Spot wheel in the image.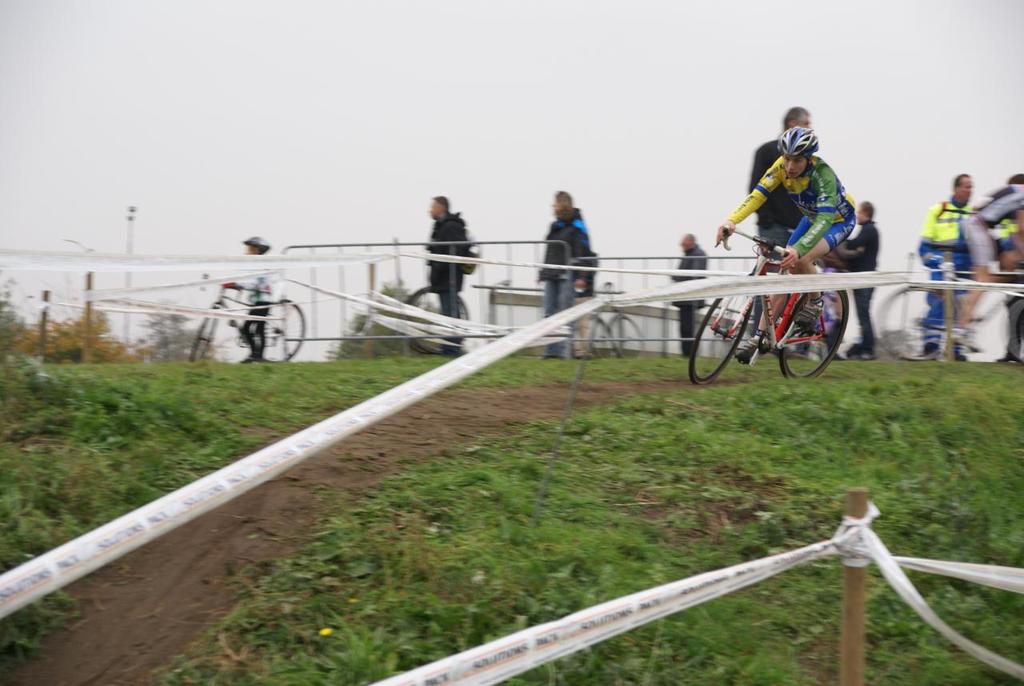
wheel found at x1=255, y1=296, x2=304, y2=357.
